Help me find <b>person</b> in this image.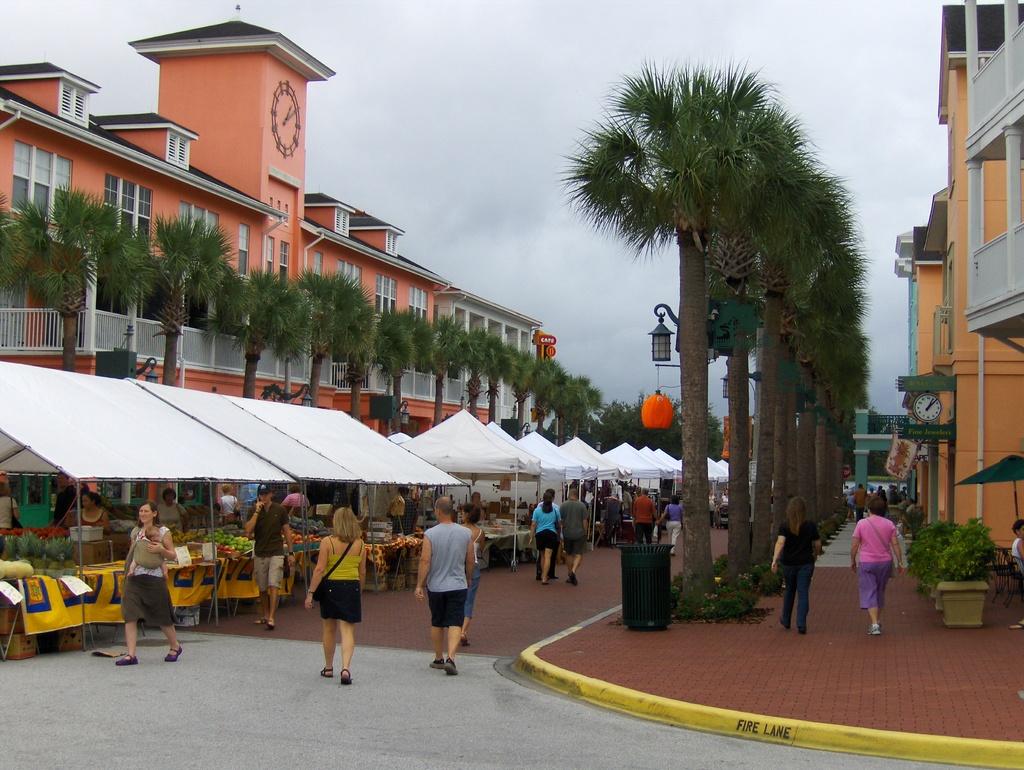
Found it: bbox=[147, 485, 191, 535].
